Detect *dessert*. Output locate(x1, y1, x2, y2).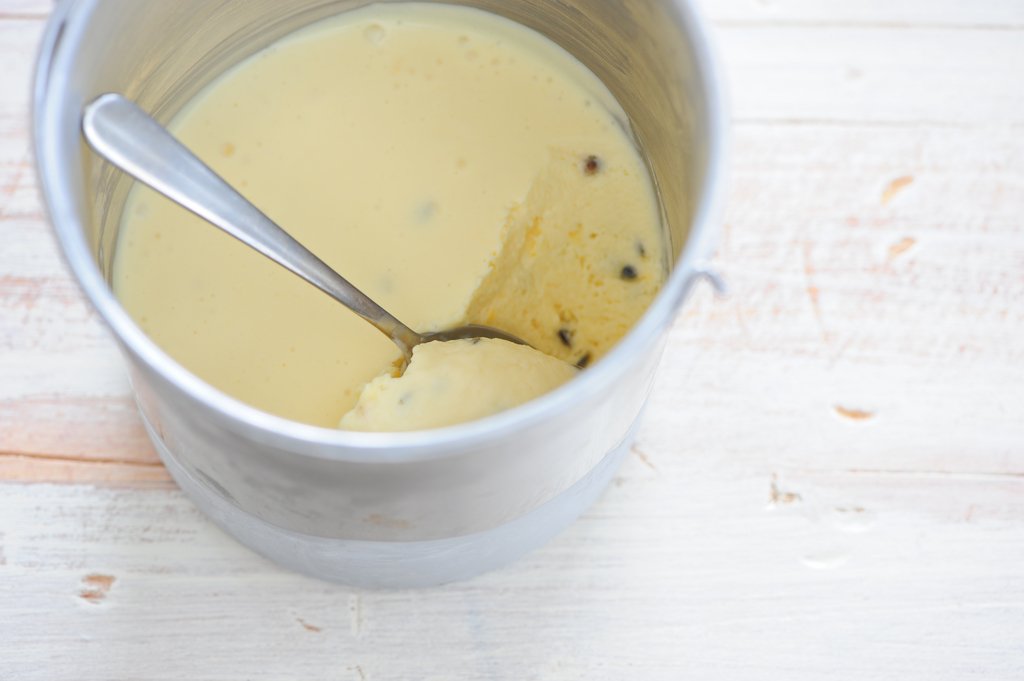
locate(109, 0, 670, 437).
